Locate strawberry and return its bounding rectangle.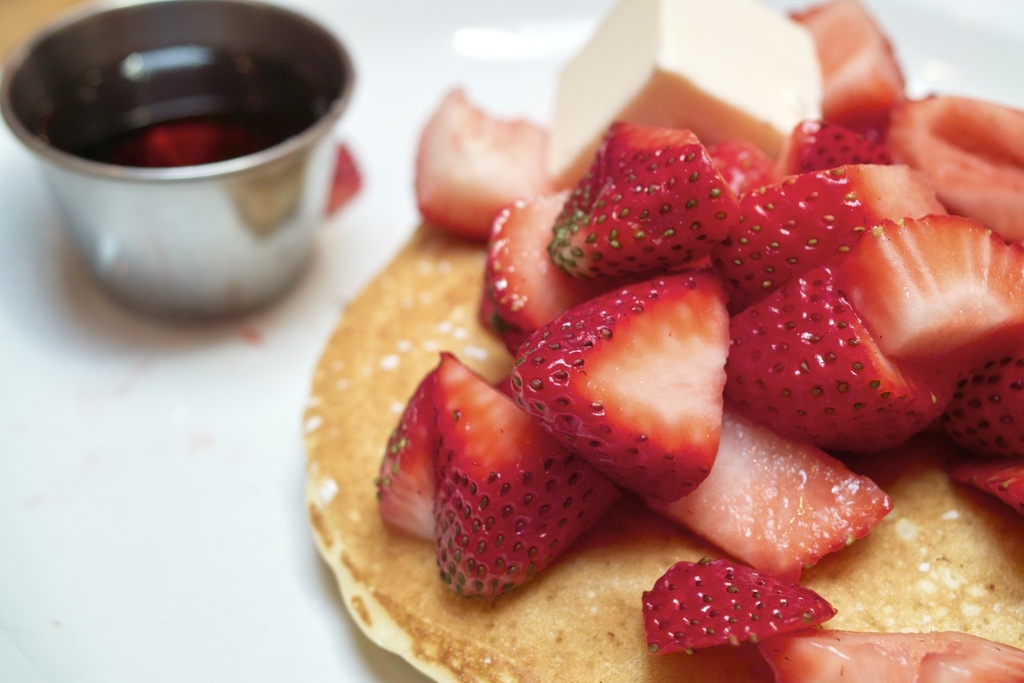
(left=510, top=267, right=732, bottom=502).
